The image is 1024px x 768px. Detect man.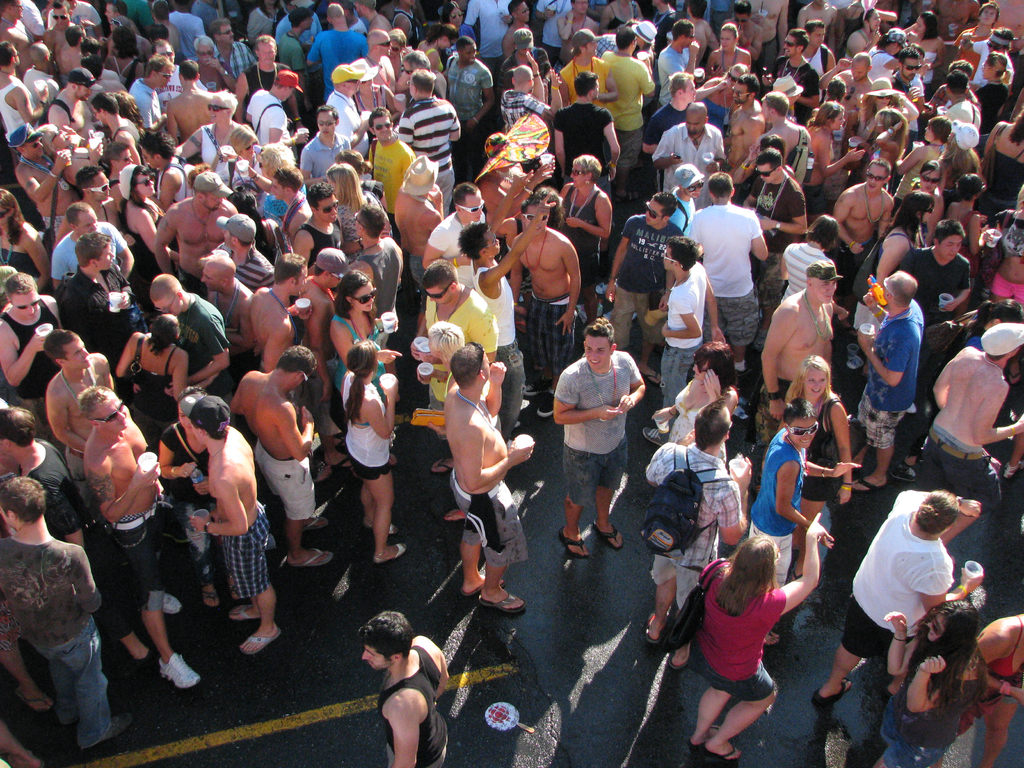
Detection: rect(0, 476, 111, 740).
